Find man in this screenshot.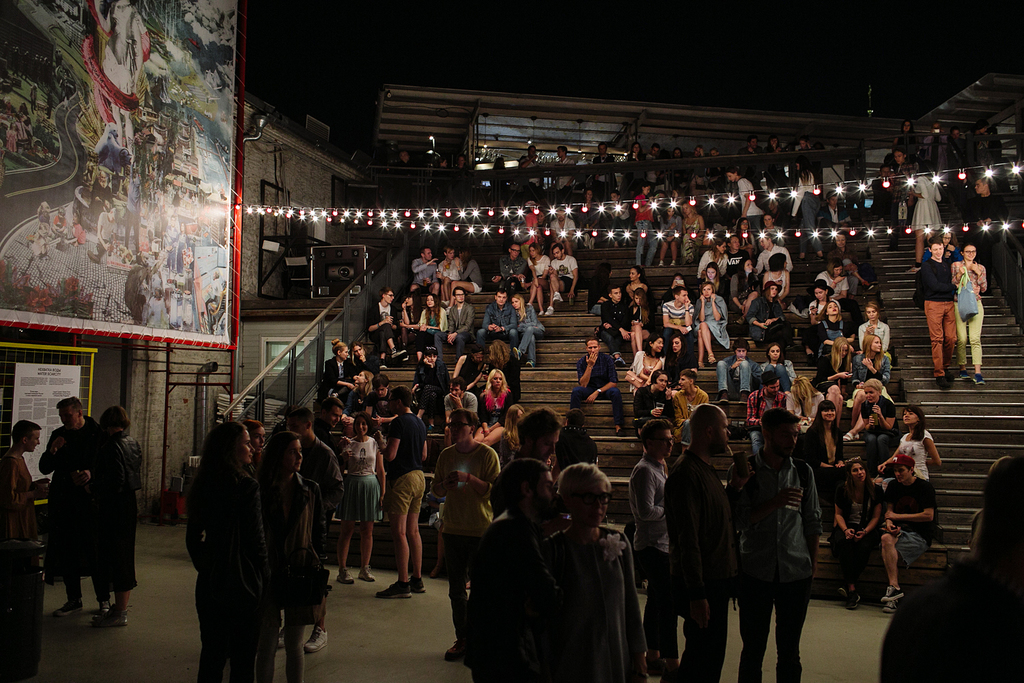
The bounding box for man is left=570, top=335, right=628, bottom=435.
